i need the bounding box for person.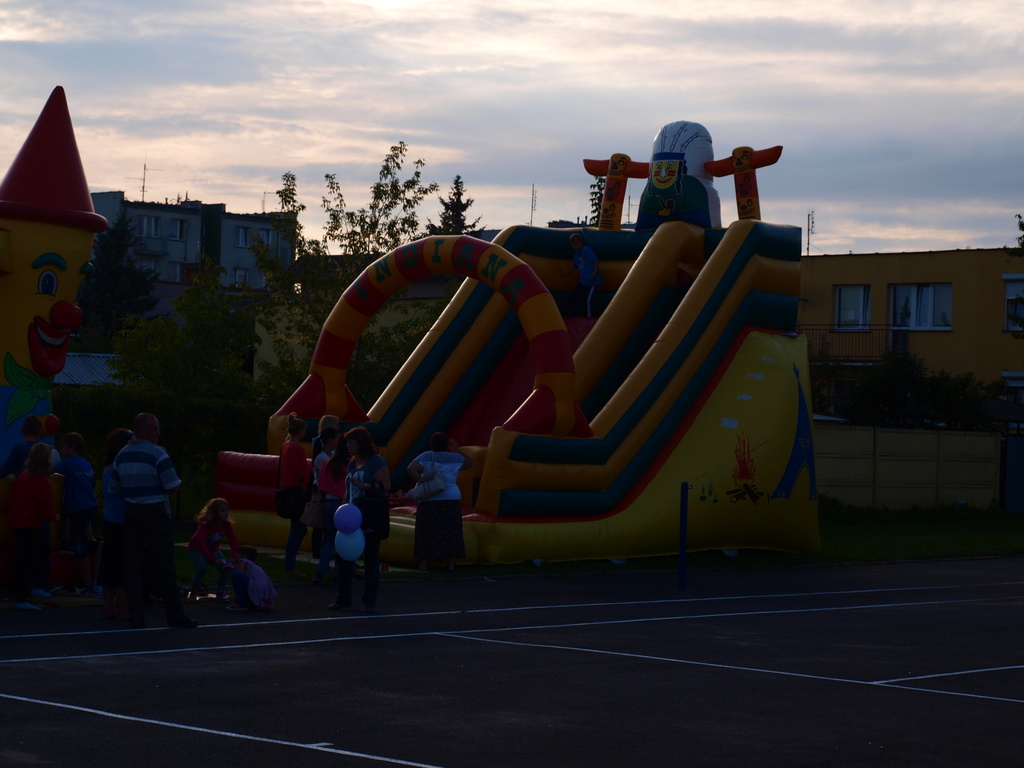
Here it is: (x1=0, y1=436, x2=63, y2=607).
